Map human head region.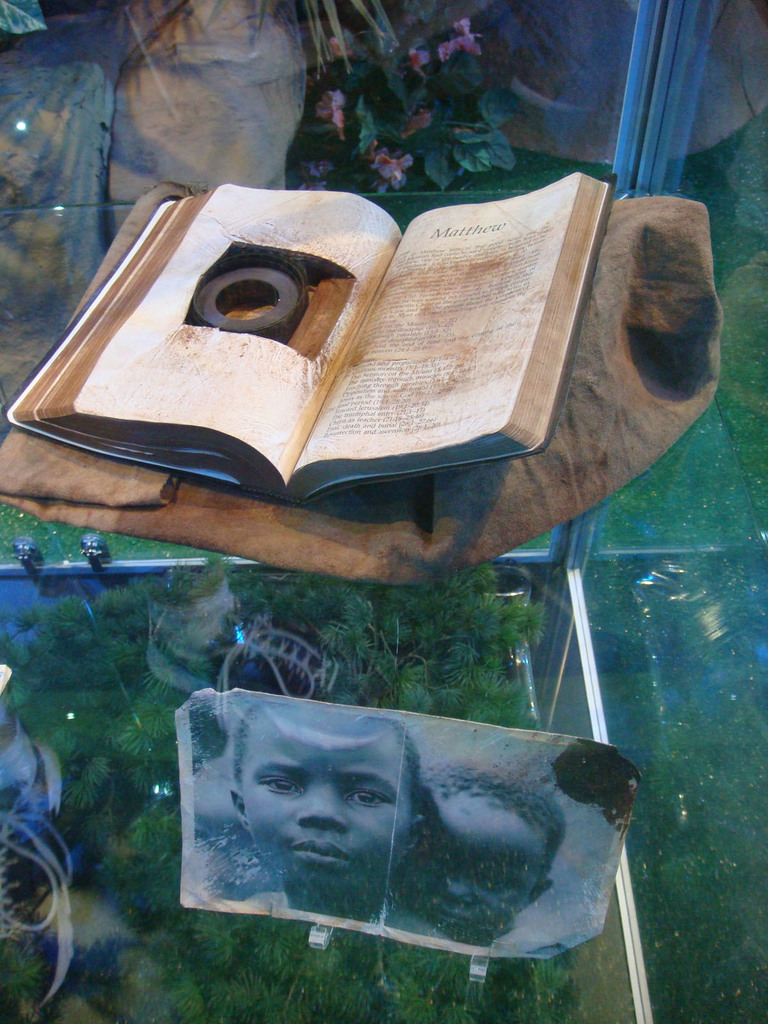
Mapped to <region>404, 765, 565, 943</region>.
